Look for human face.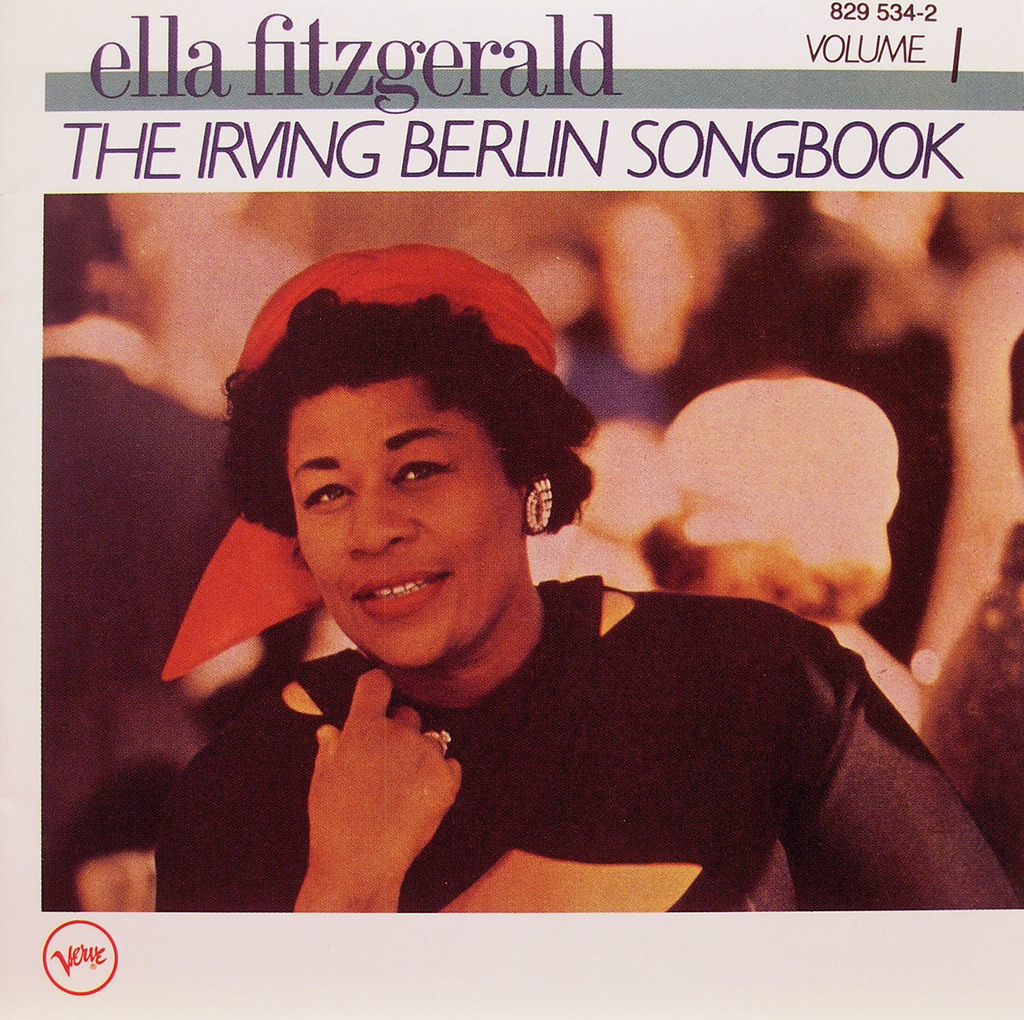
Found: region(281, 376, 521, 665).
